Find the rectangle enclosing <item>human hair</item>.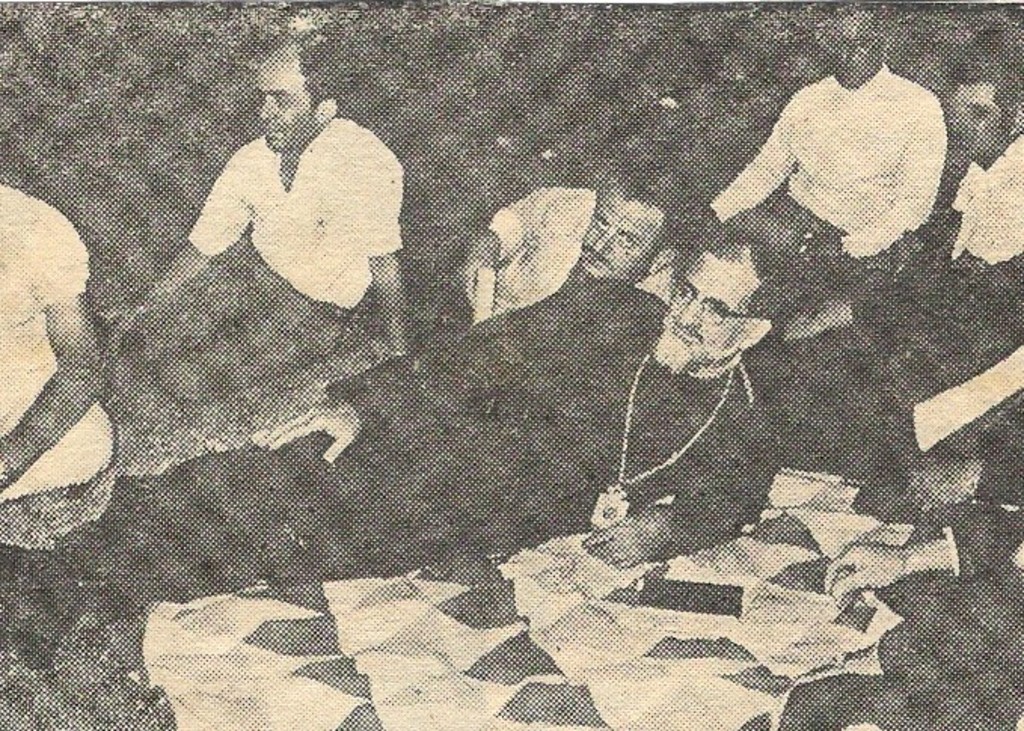
[946,45,1022,124].
